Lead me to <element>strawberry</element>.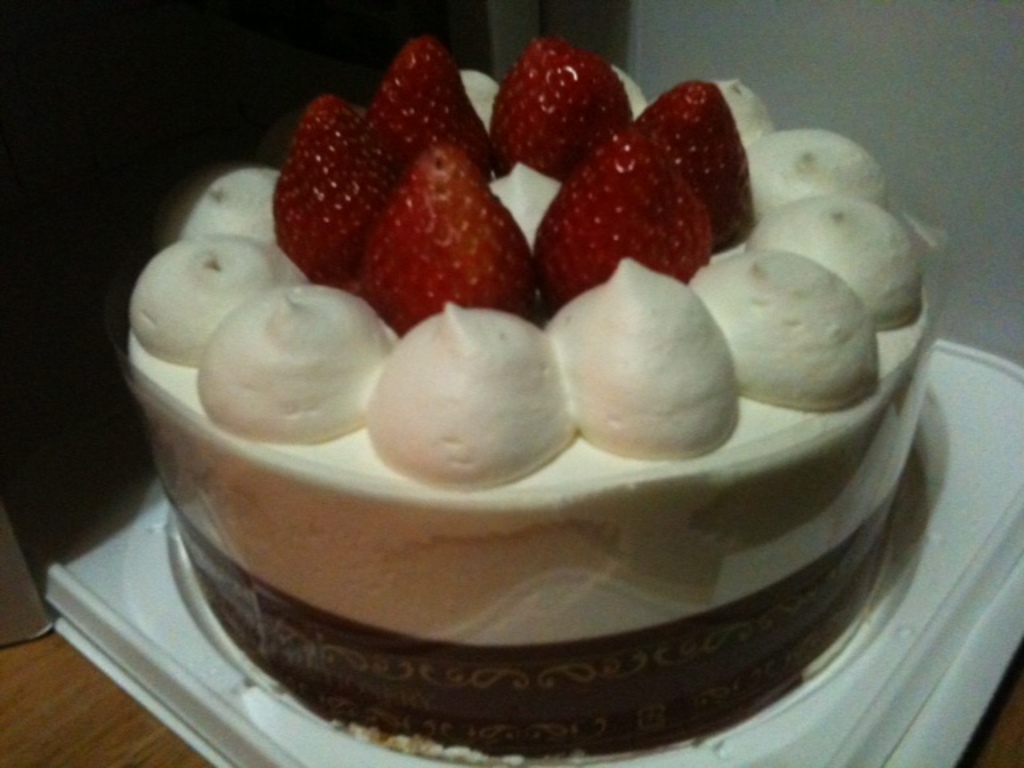
Lead to crop(634, 77, 757, 253).
